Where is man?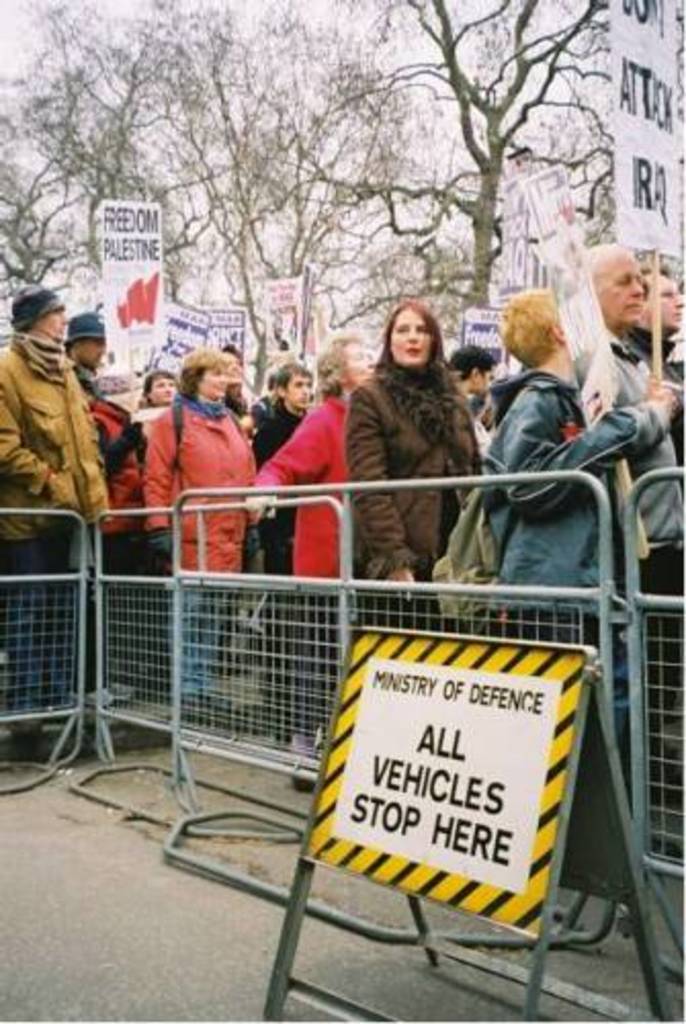
bbox=(618, 258, 684, 459).
